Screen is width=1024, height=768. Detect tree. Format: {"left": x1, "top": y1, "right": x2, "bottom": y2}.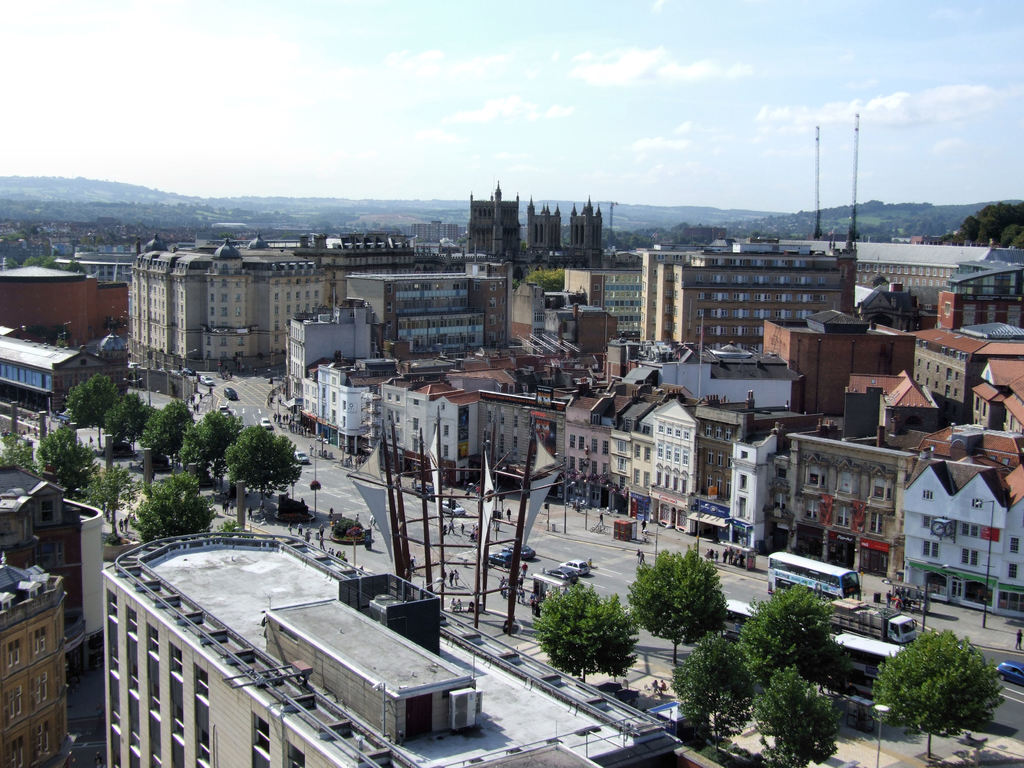
{"left": 626, "top": 545, "right": 726, "bottom": 662}.
